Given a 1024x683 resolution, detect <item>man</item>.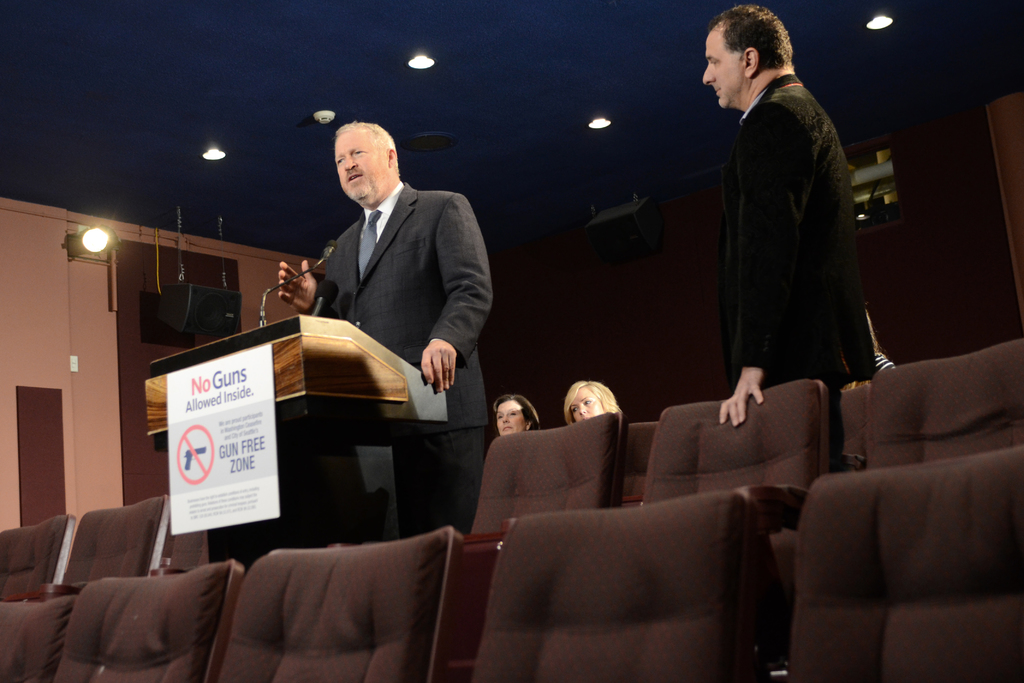
<region>264, 99, 495, 514</region>.
